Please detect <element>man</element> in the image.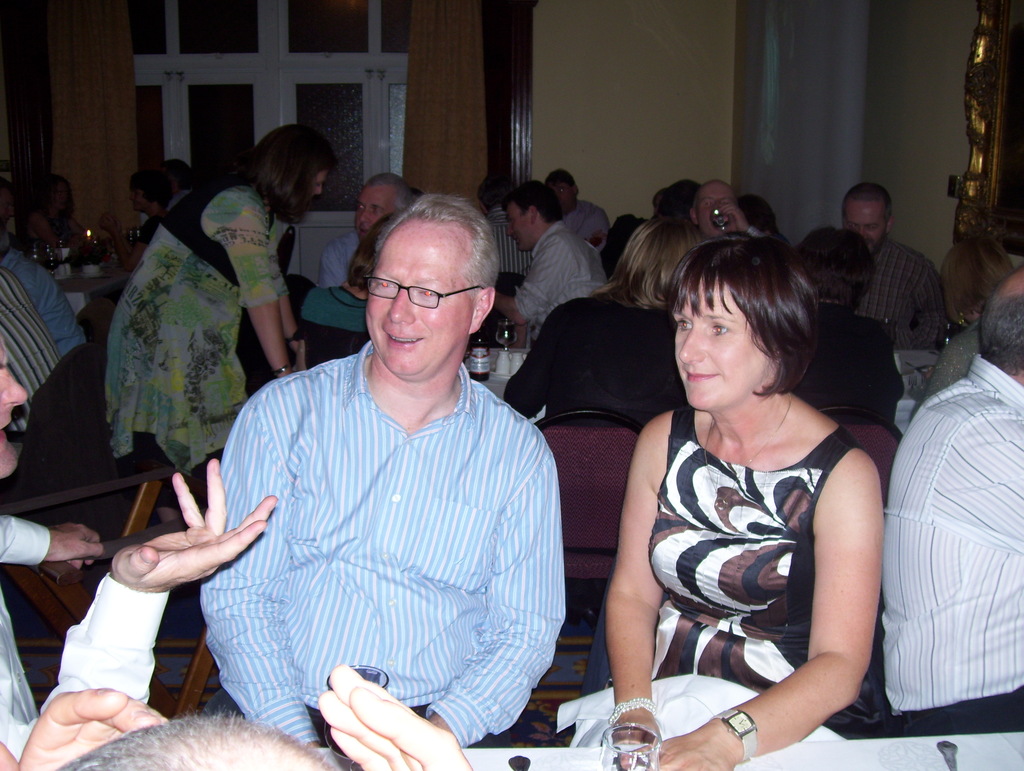
[left=0, top=263, right=63, bottom=448].
